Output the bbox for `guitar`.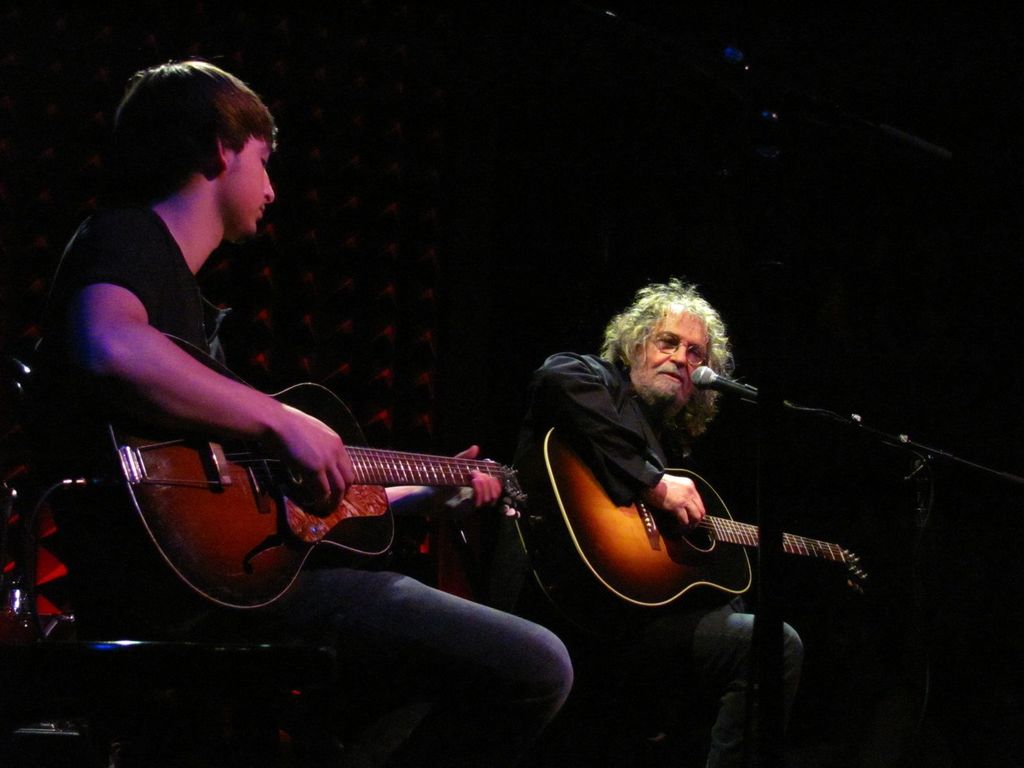
<bbox>543, 425, 868, 607</bbox>.
